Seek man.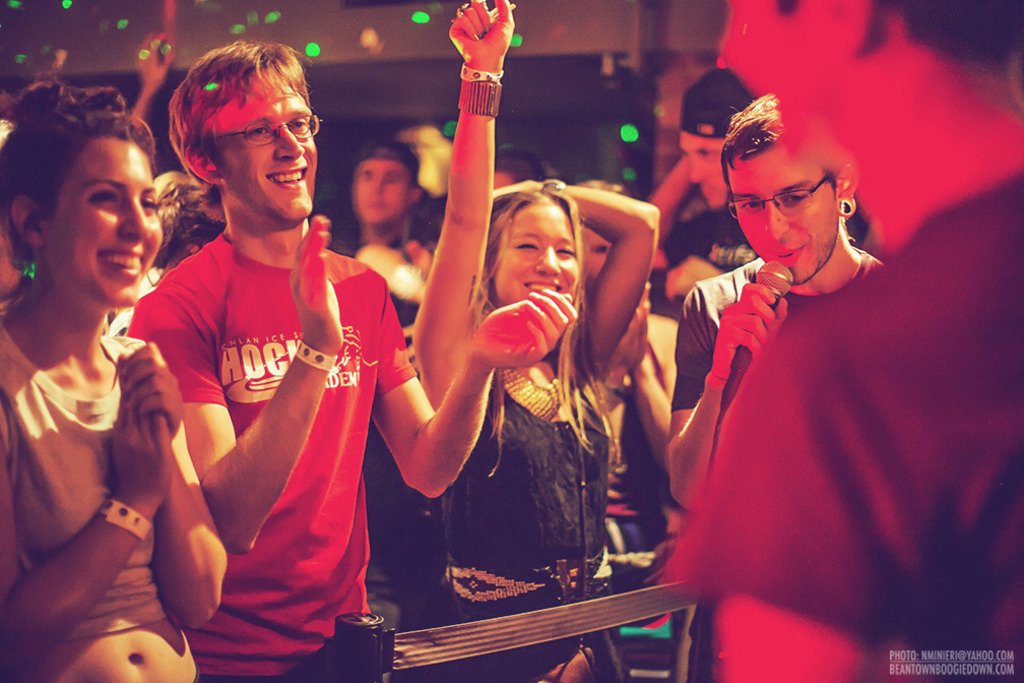
(x1=334, y1=140, x2=415, y2=263).
